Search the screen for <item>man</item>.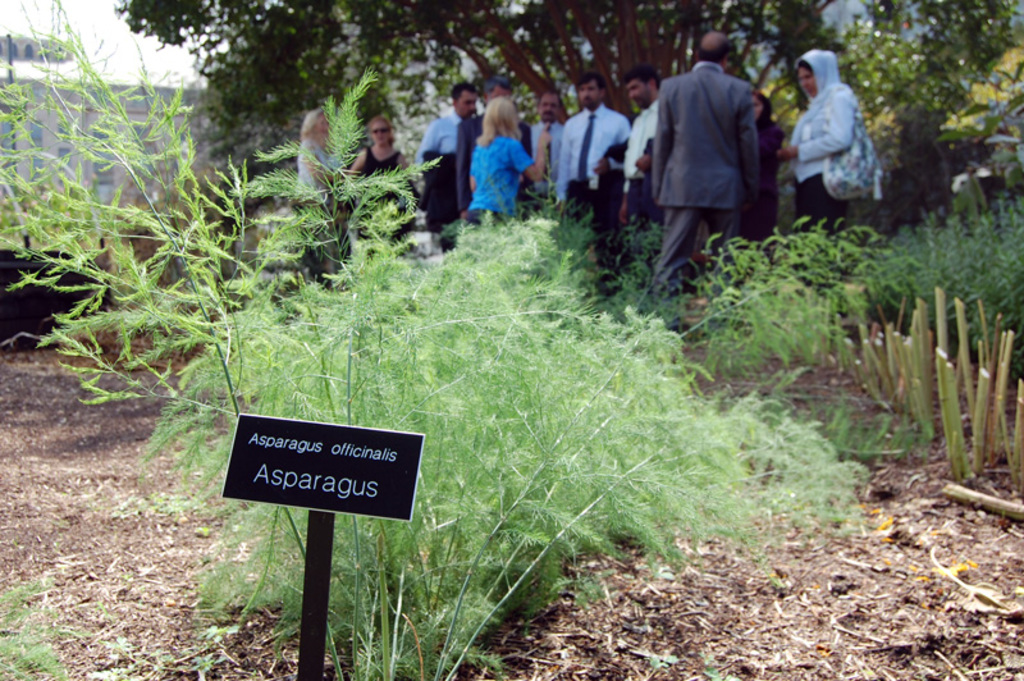
Found at 556:76:631:292.
